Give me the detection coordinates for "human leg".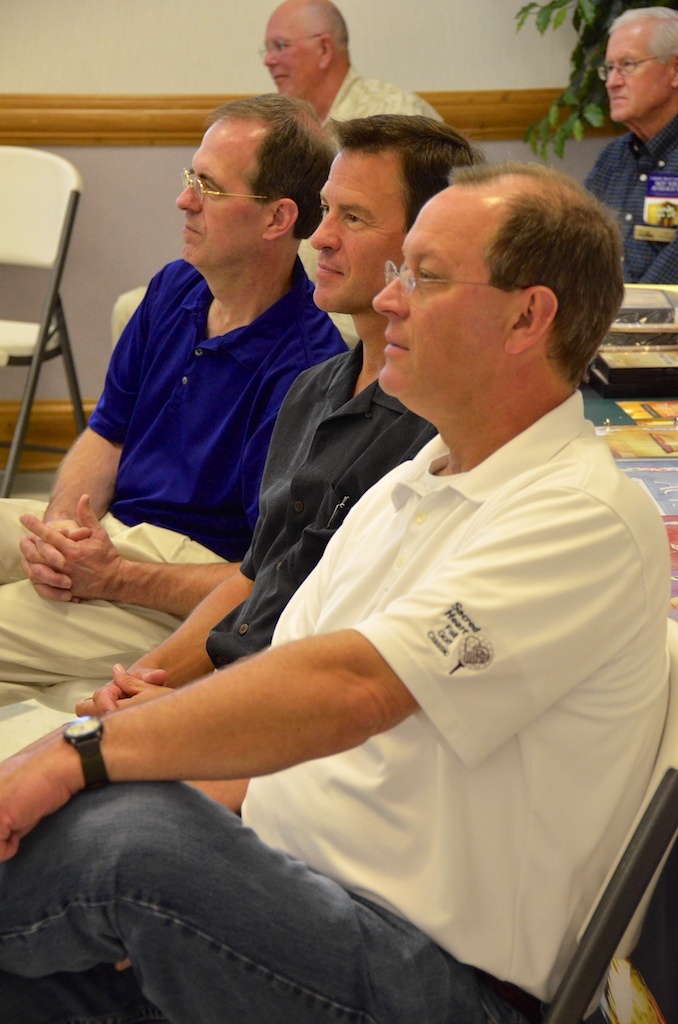
l=0, t=788, r=540, b=1023.
